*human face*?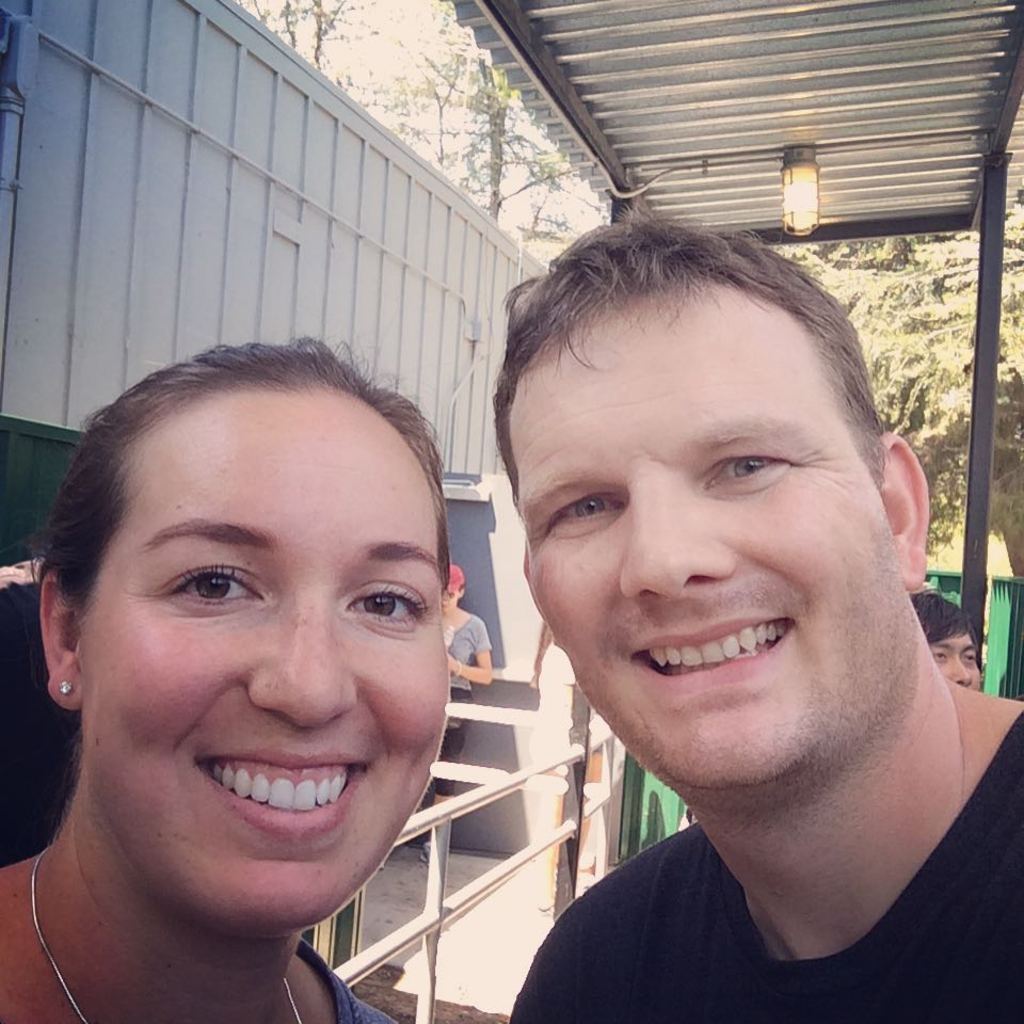
[523, 279, 901, 805]
